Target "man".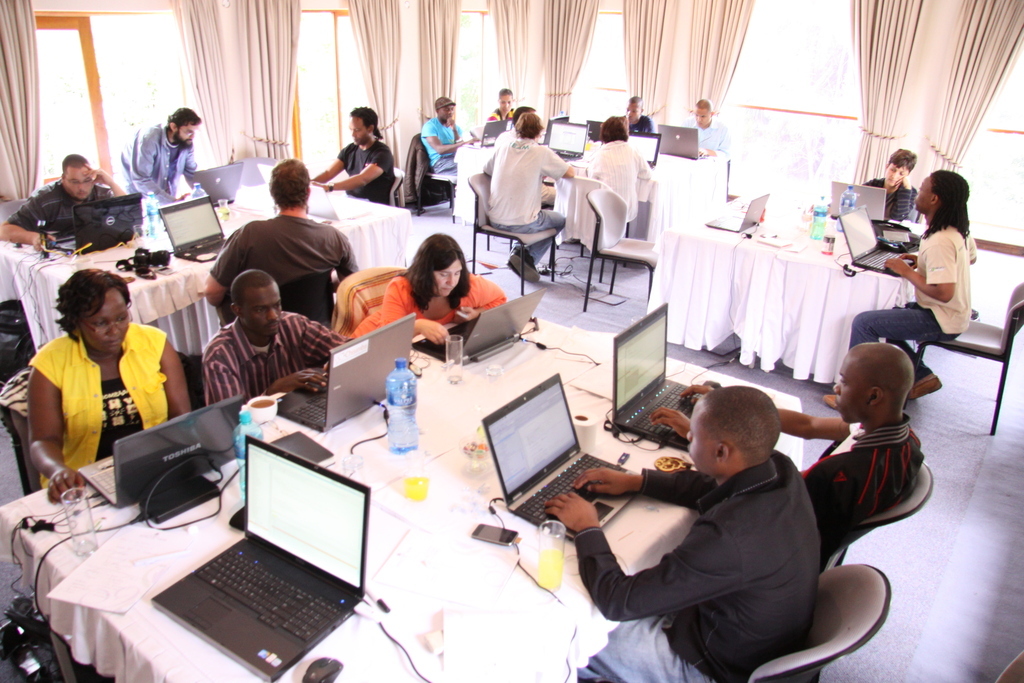
Target region: 479 115 579 280.
